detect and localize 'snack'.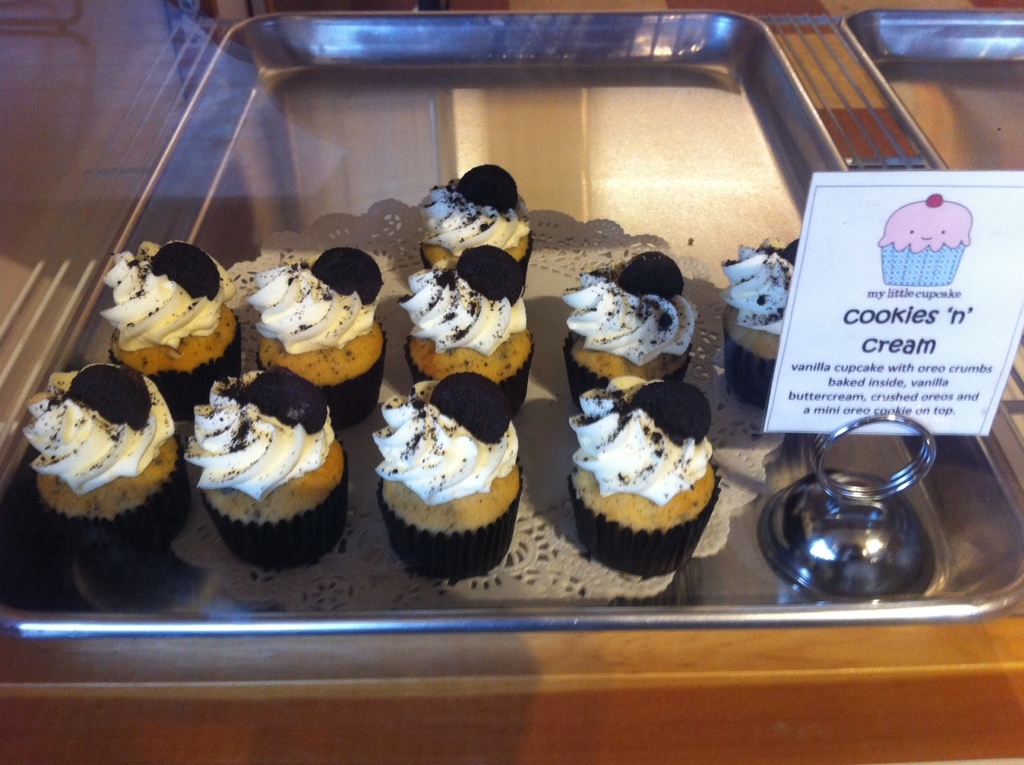
Localized at <box>422,157,539,266</box>.
